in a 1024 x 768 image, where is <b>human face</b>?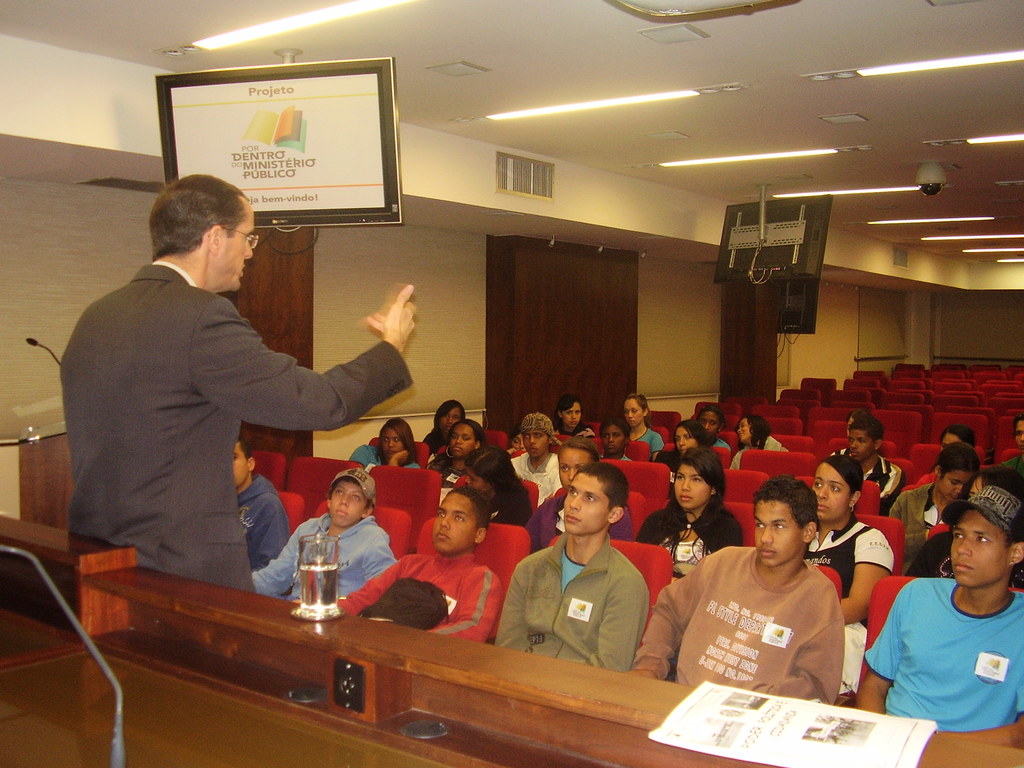
563,401,579,429.
